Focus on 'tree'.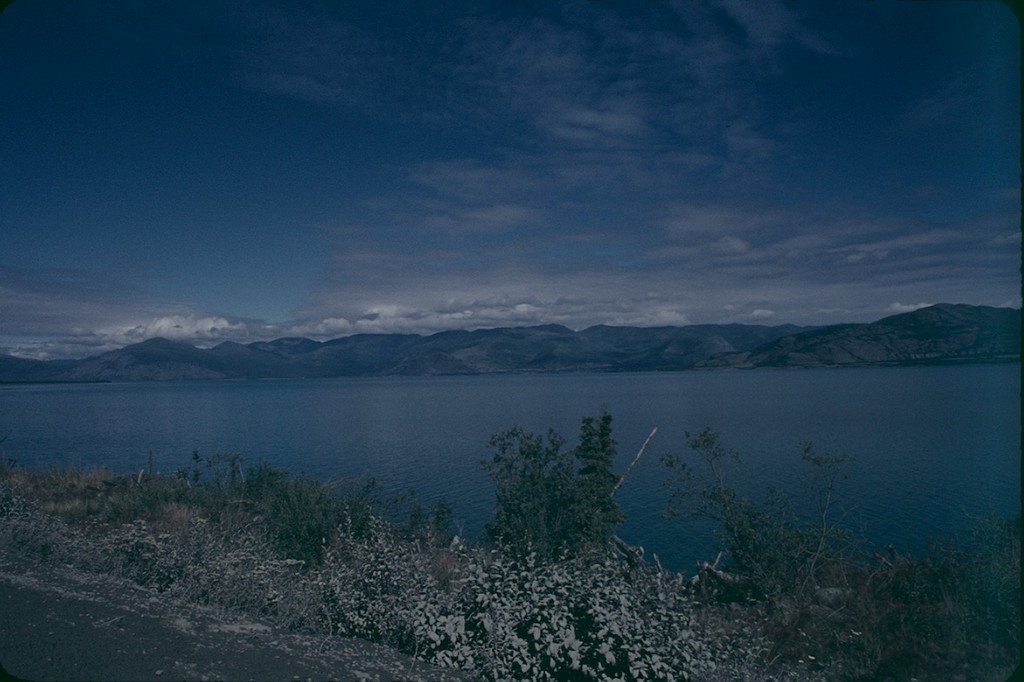
Focused at (477, 401, 636, 588).
